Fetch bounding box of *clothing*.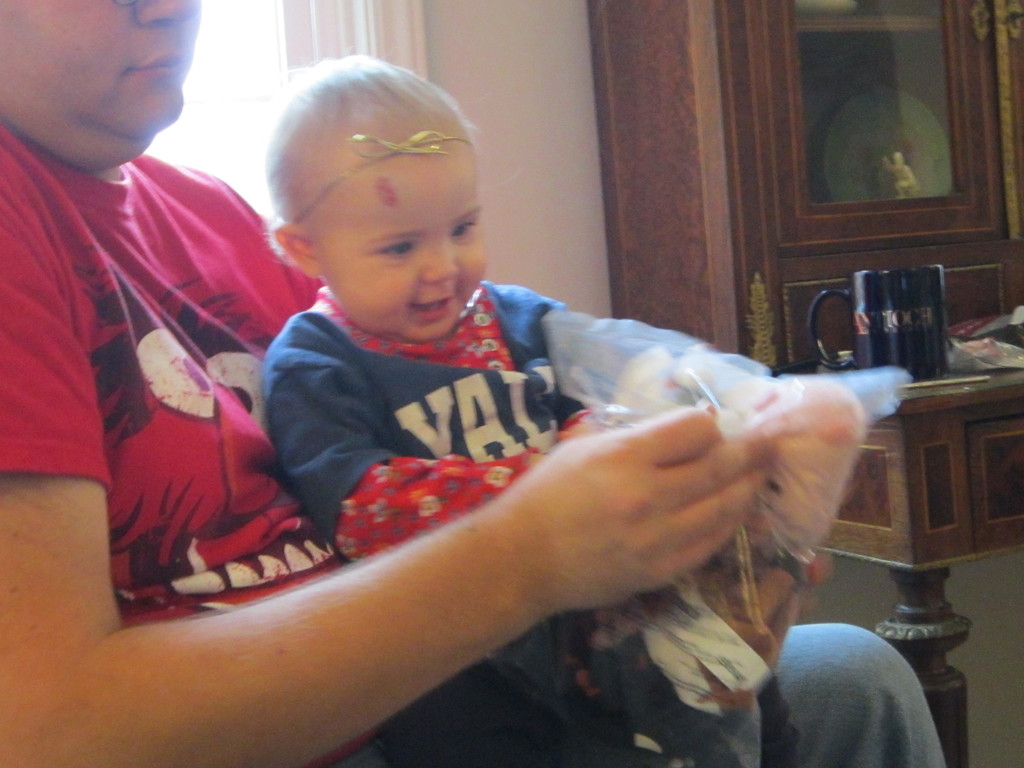
Bbox: bbox(0, 117, 944, 767).
